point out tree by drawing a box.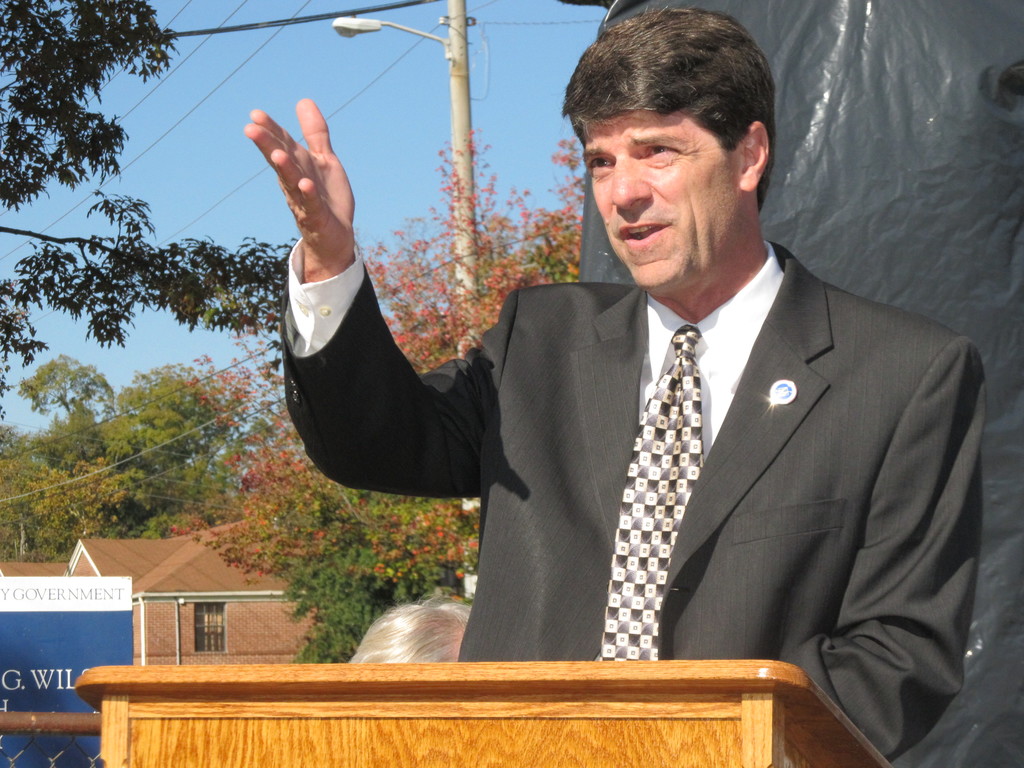
(x1=160, y1=130, x2=593, y2=663).
